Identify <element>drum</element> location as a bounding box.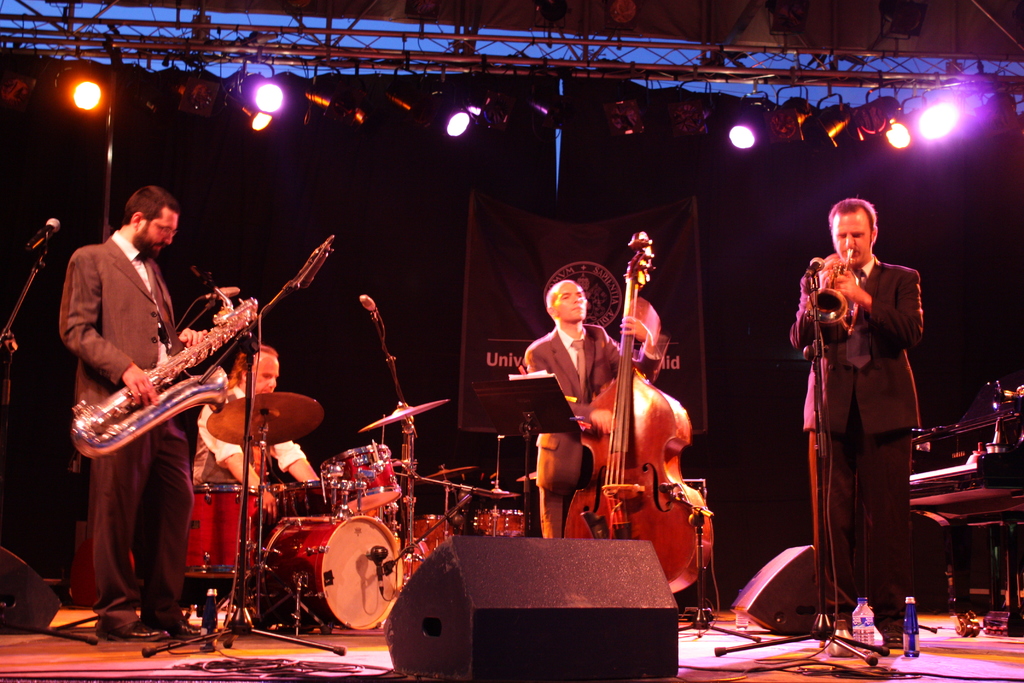
pyautogui.locateOnScreen(264, 516, 403, 629).
